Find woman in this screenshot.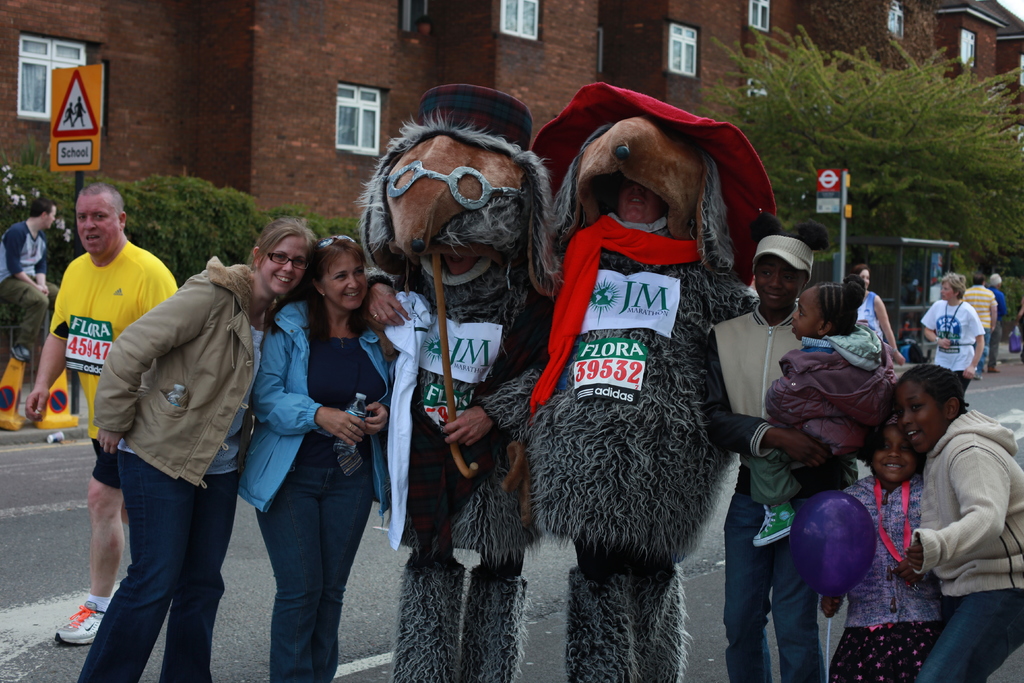
The bounding box for woman is 237,210,389,682.
